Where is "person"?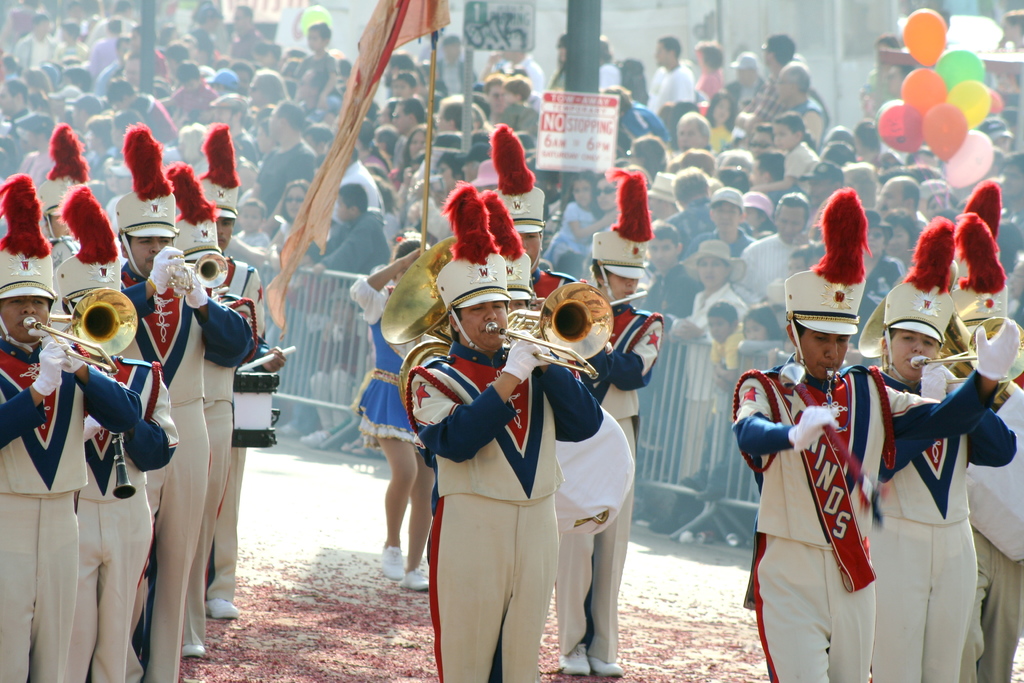
553, 224, 663, 675.
